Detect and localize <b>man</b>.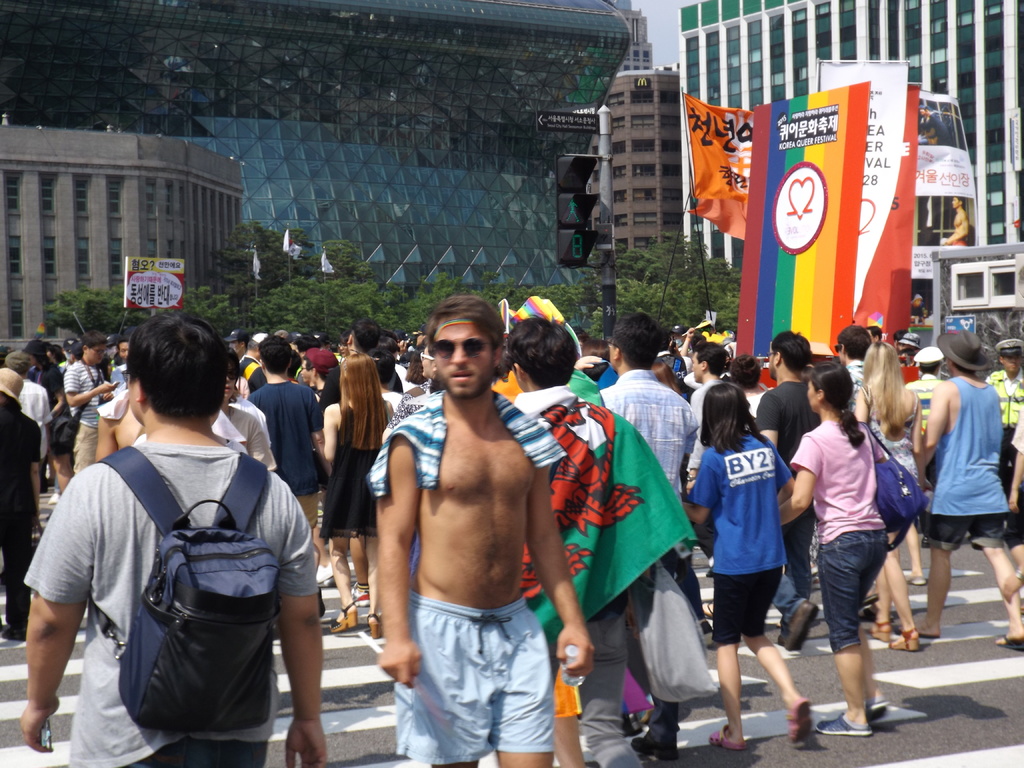
Localized at (x1=985, y1=340, x2=1023, y2=504).
